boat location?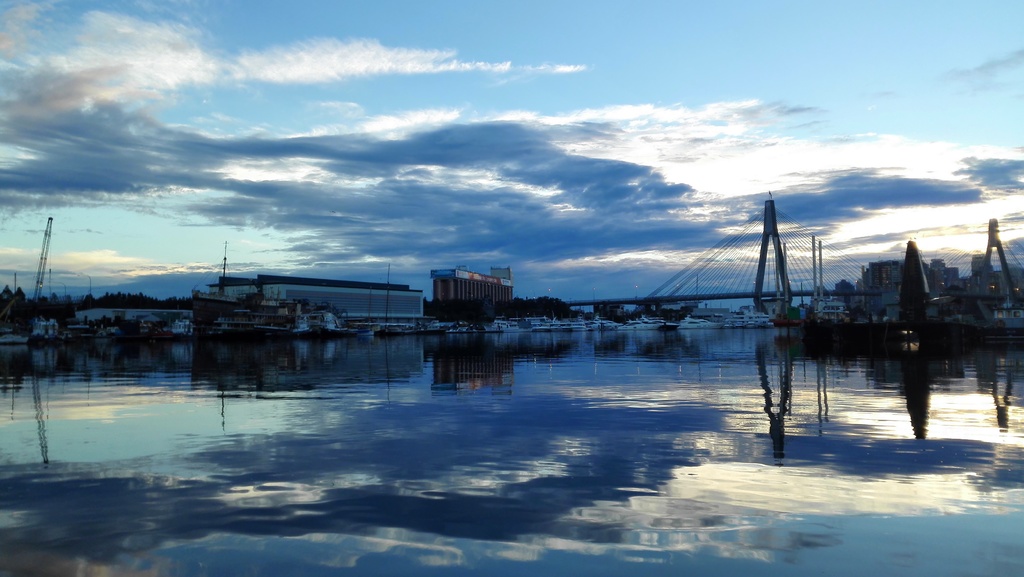
<box>169,316,194,336</box>
